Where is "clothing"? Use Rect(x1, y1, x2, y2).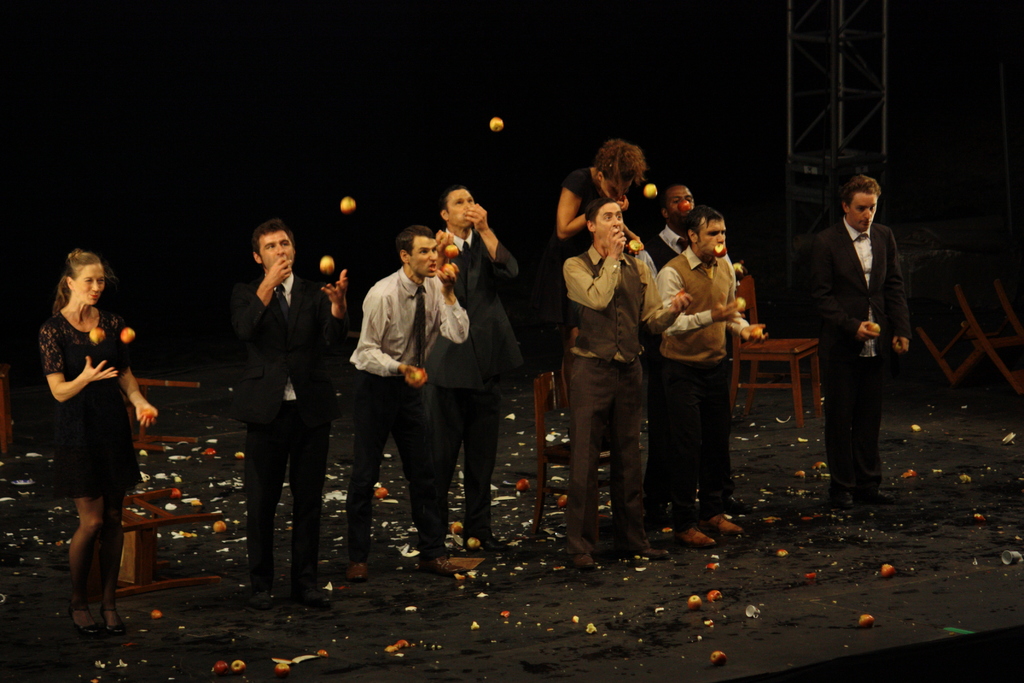
Rect(233, 256, 348, 575).
